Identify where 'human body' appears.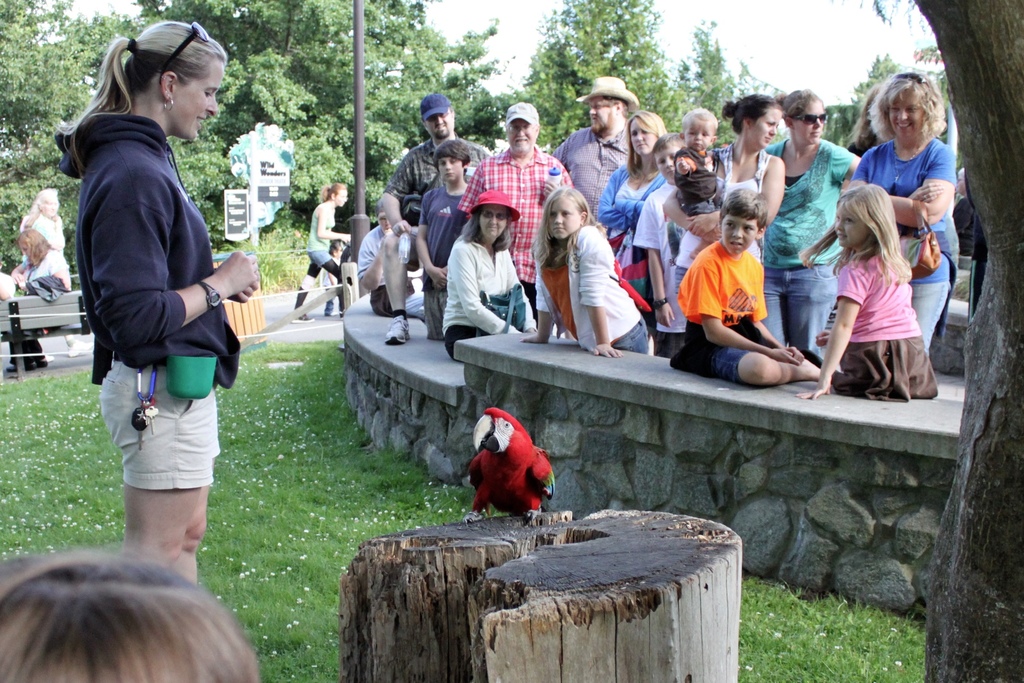
Appears at left=540, top=232, right=656, bottom=367.
